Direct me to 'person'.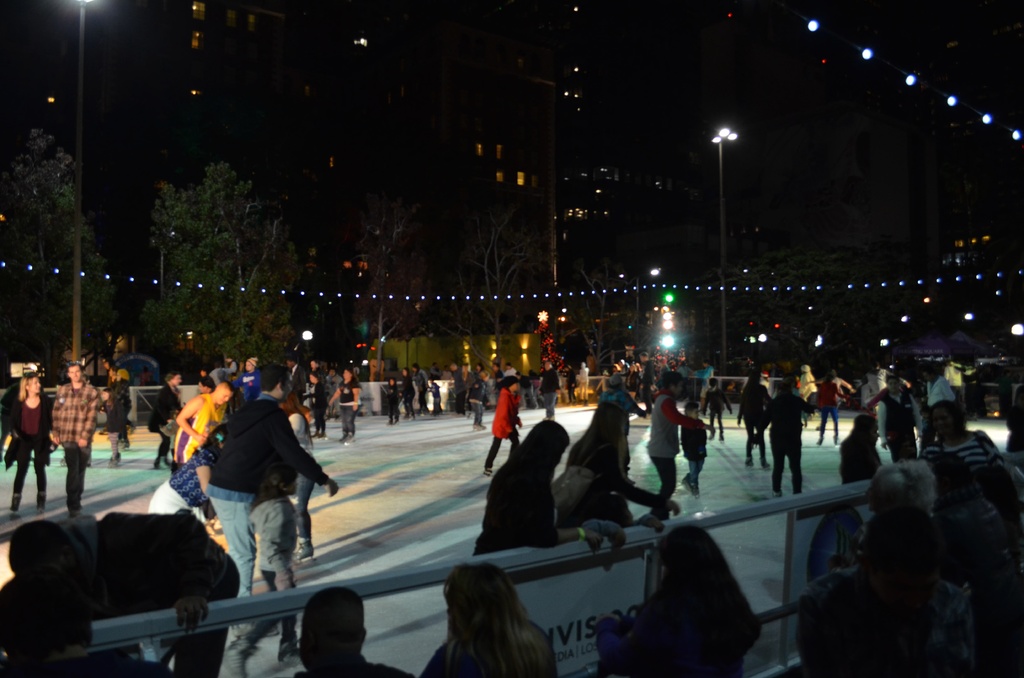
Direction: <region>922, 357, 953, 405</region>.
